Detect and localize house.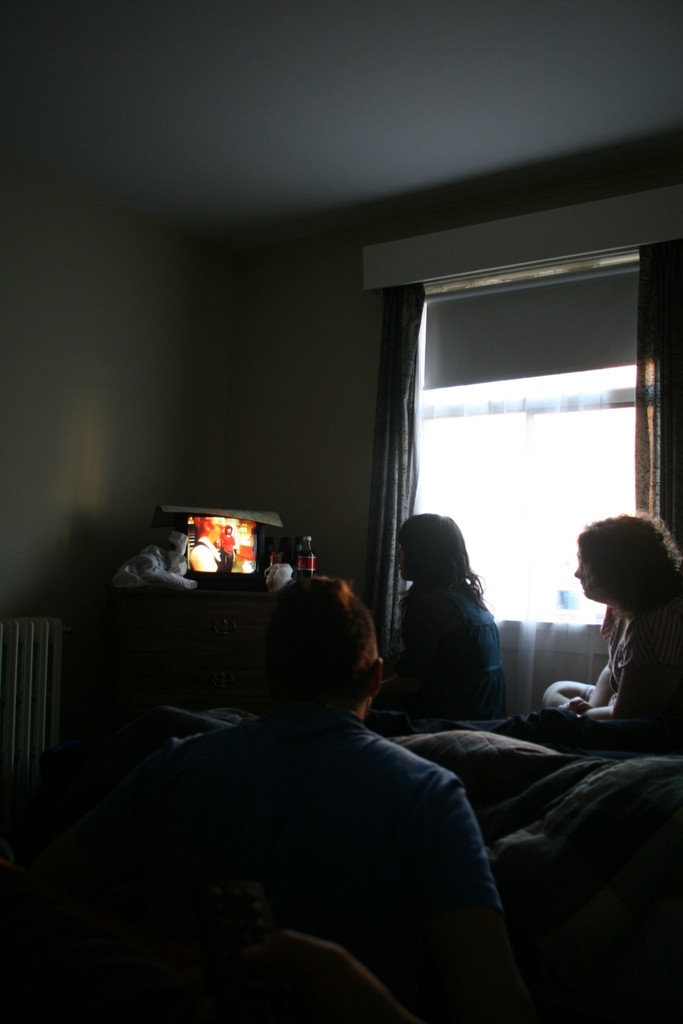
Localized at 0, 0, 682, 1021.
